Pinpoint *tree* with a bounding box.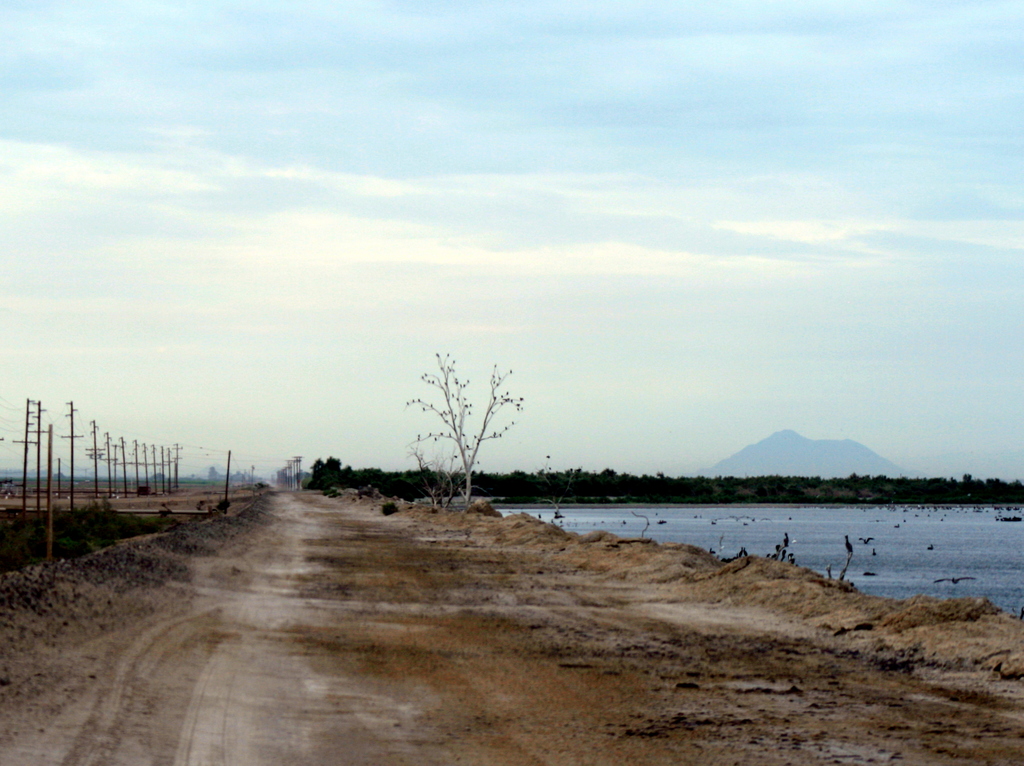
[left=697, top=412, right=915, bottom=481].
